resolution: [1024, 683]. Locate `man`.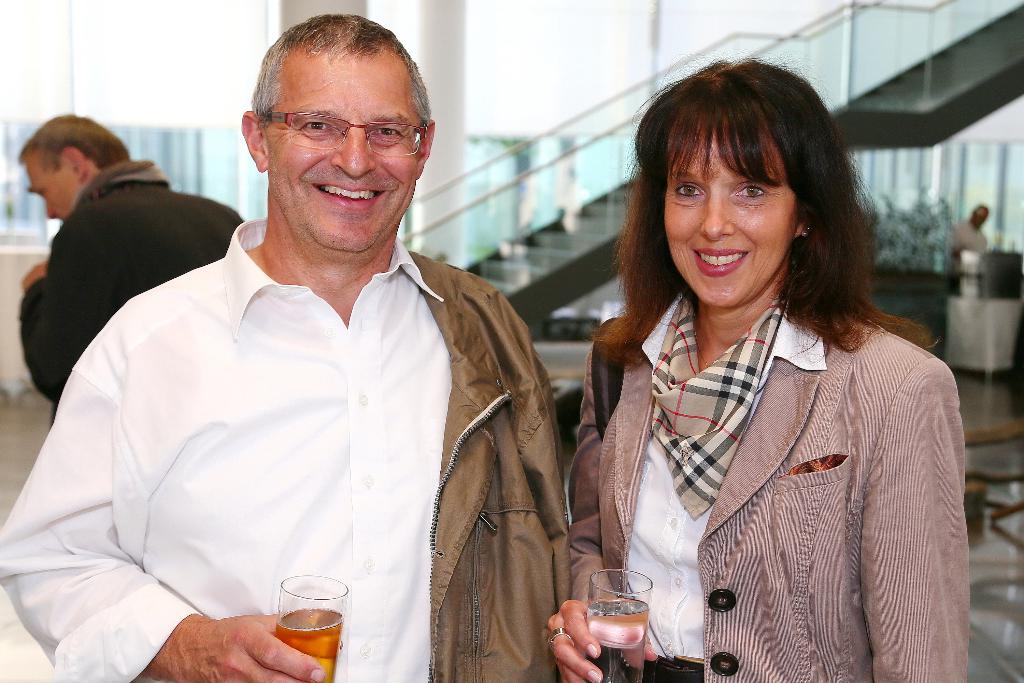
box=[945, 208, 989, 268].
